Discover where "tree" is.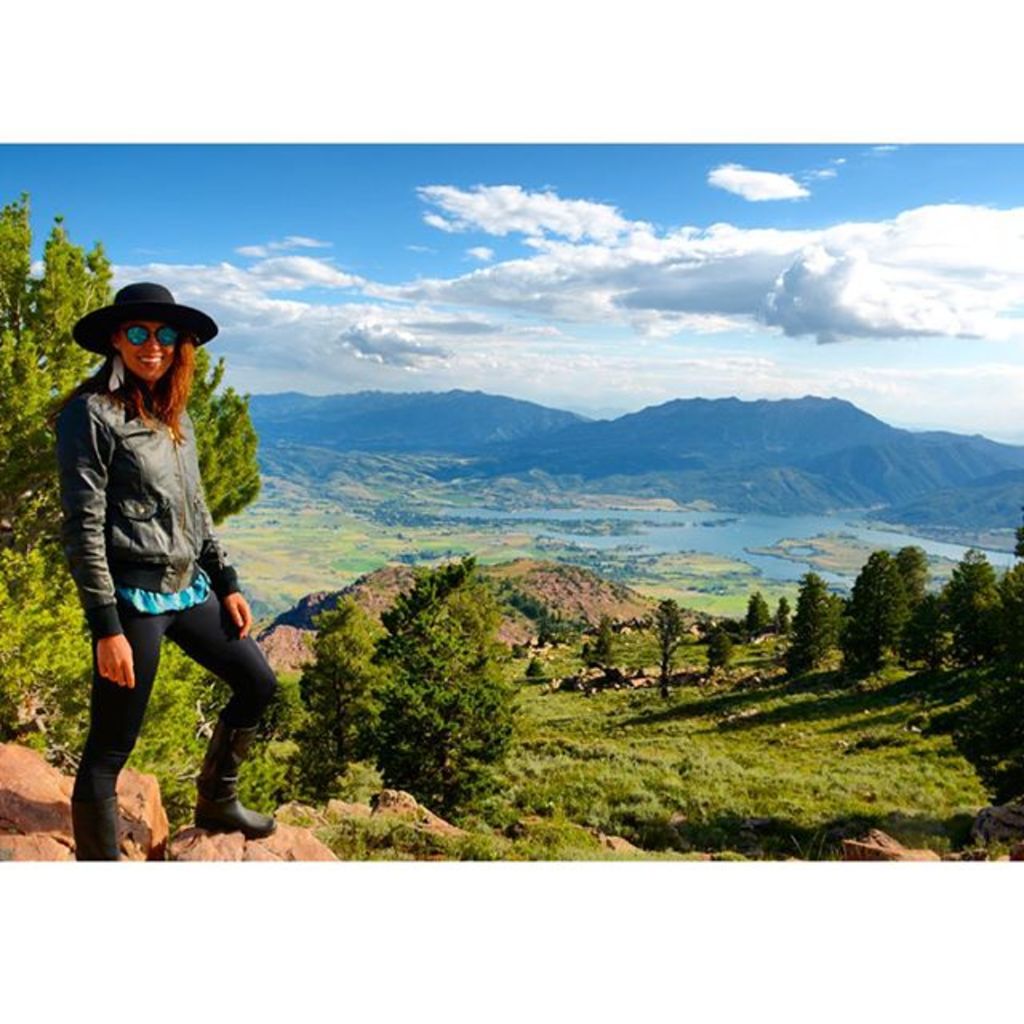
Discovered at 747 589 781 632.
